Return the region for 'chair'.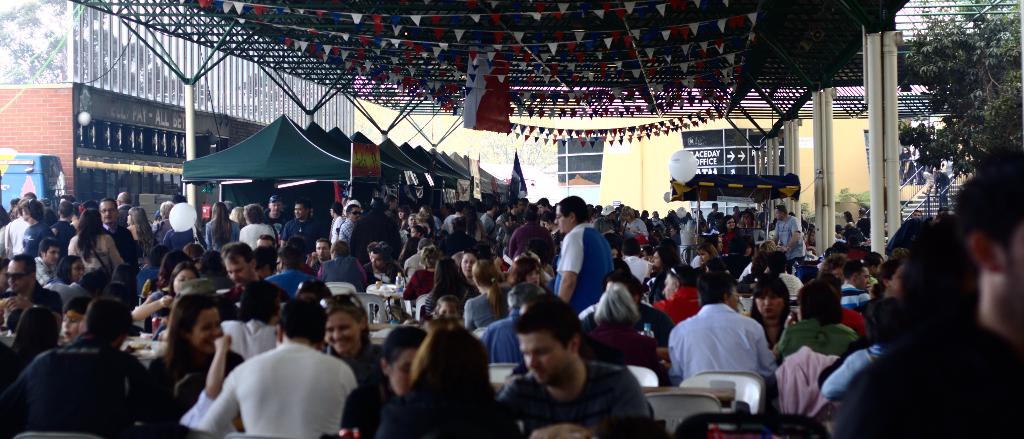
[643,390,721,437].
